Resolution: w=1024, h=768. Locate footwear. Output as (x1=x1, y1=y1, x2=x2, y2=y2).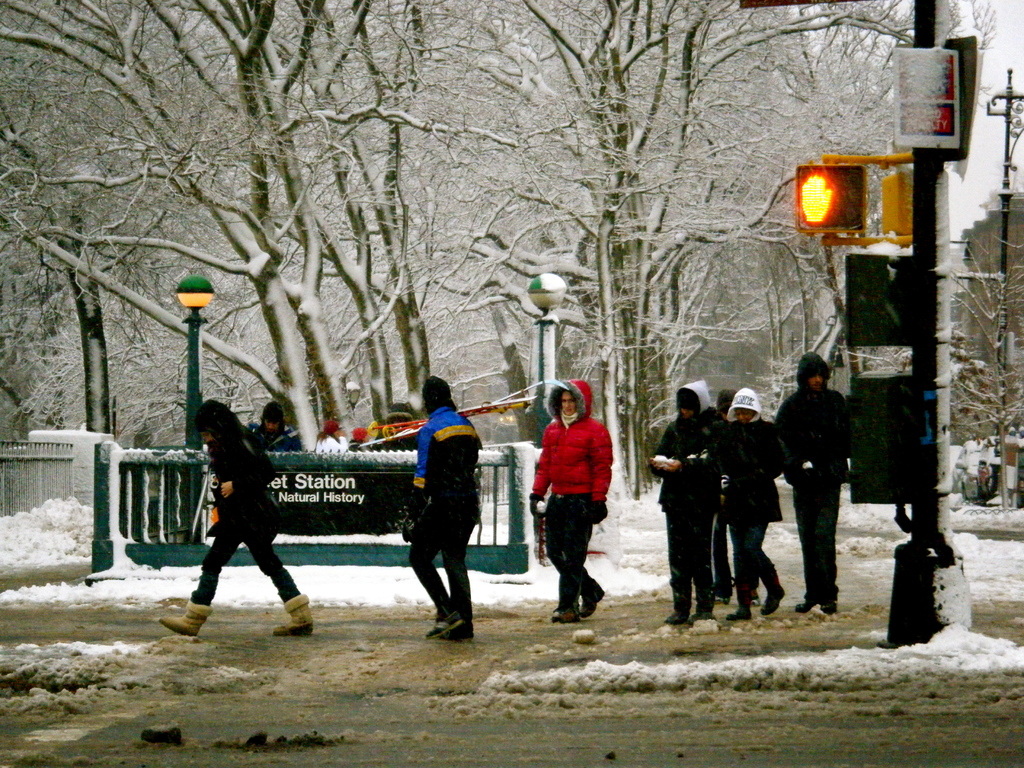
(x1=424, y1=604, x2=463, y2=643).
